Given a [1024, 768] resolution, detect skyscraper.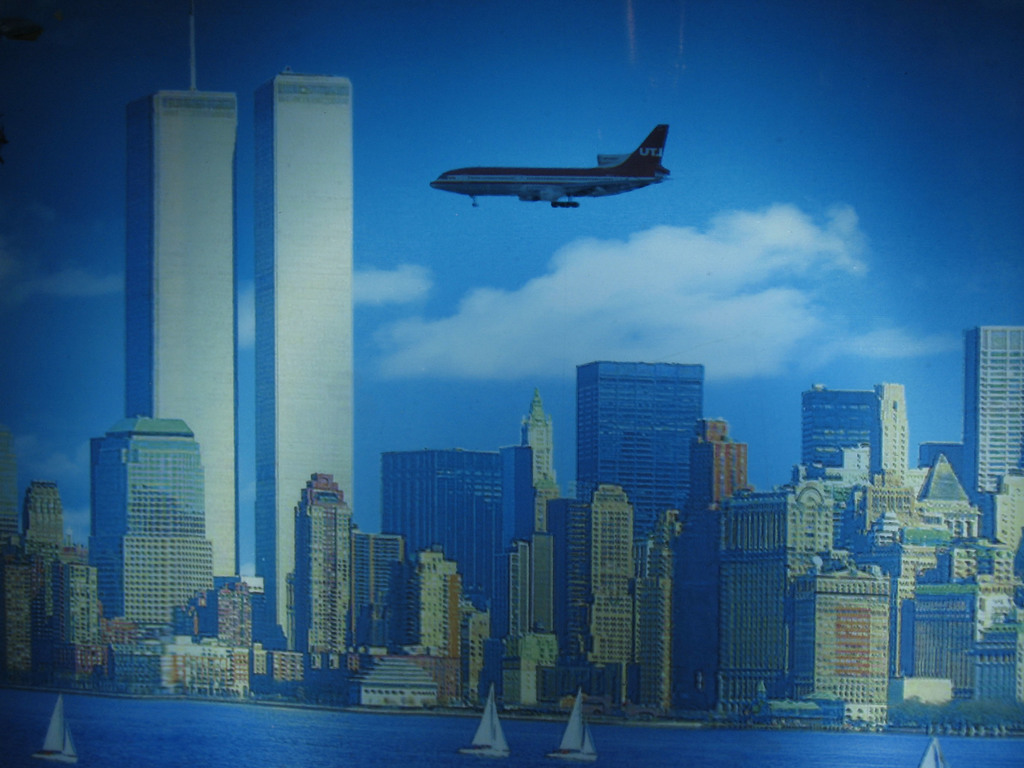
Rect(20, 479, 72, 668).
